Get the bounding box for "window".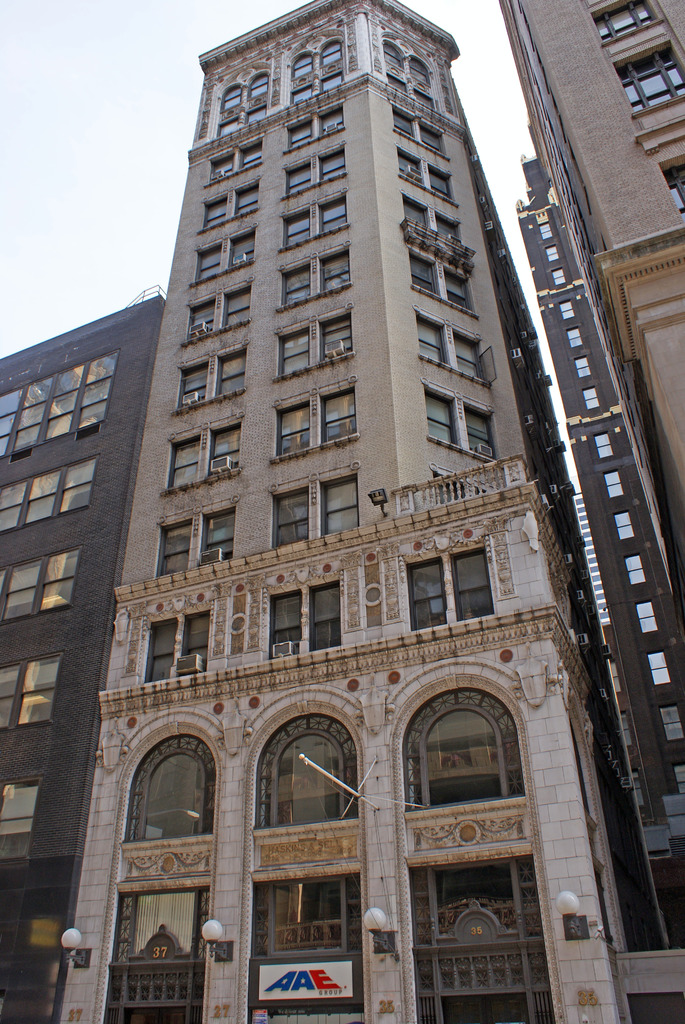
{"left": 0, "top": 655, "right": 66, "bottom": 721}.
